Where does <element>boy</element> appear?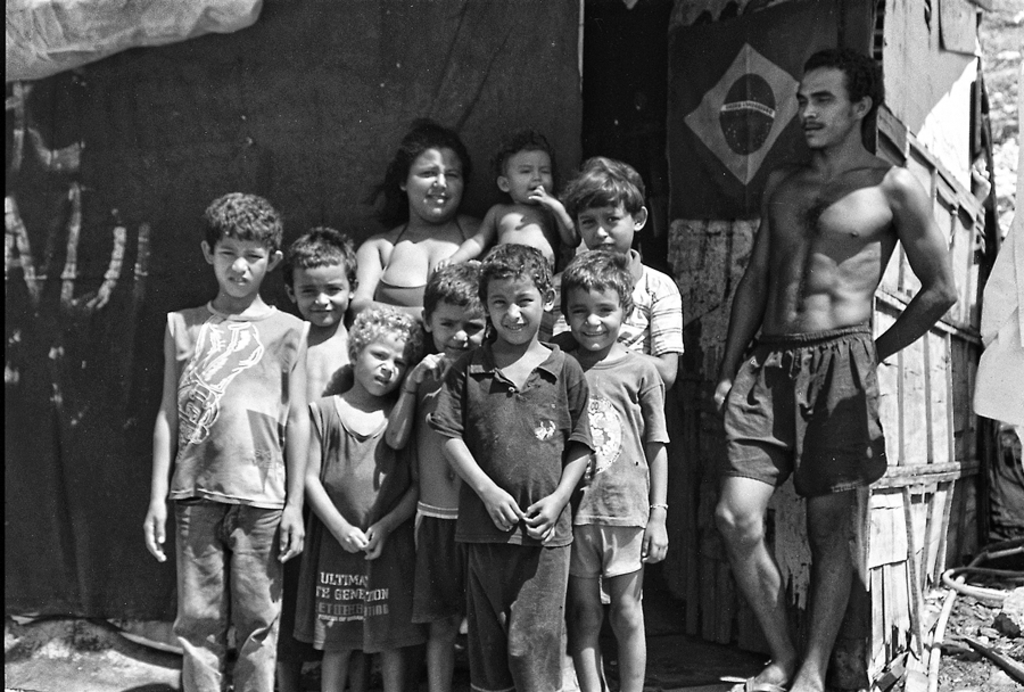
Appears at detection(141, 189, 314, 691).
